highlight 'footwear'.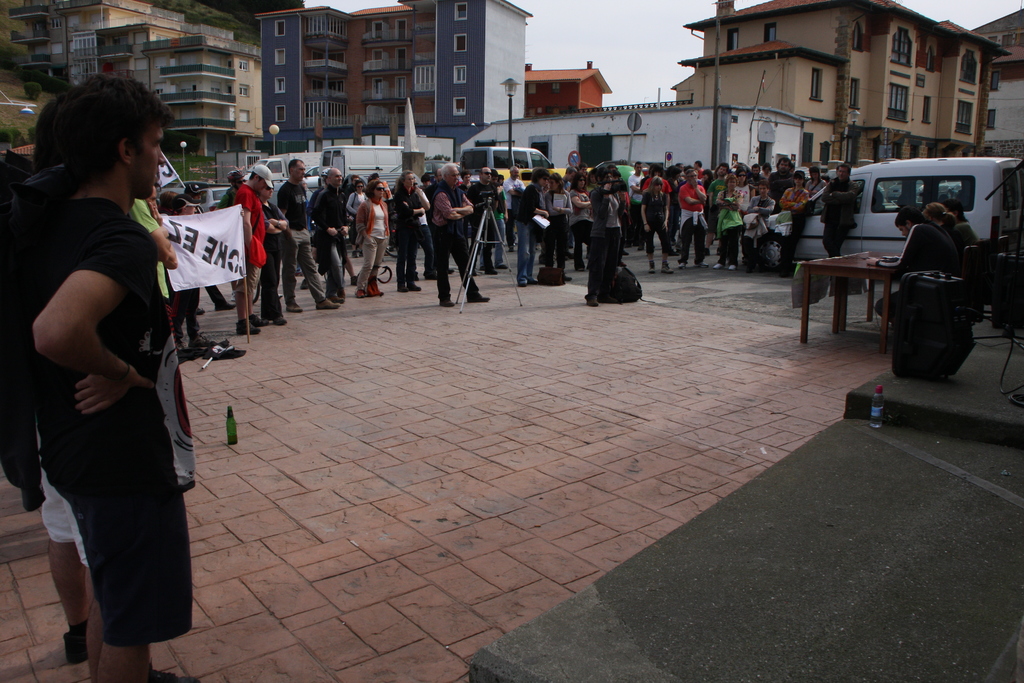
Highlighted region: [left=482, top=250, right=500, bottom=274].
